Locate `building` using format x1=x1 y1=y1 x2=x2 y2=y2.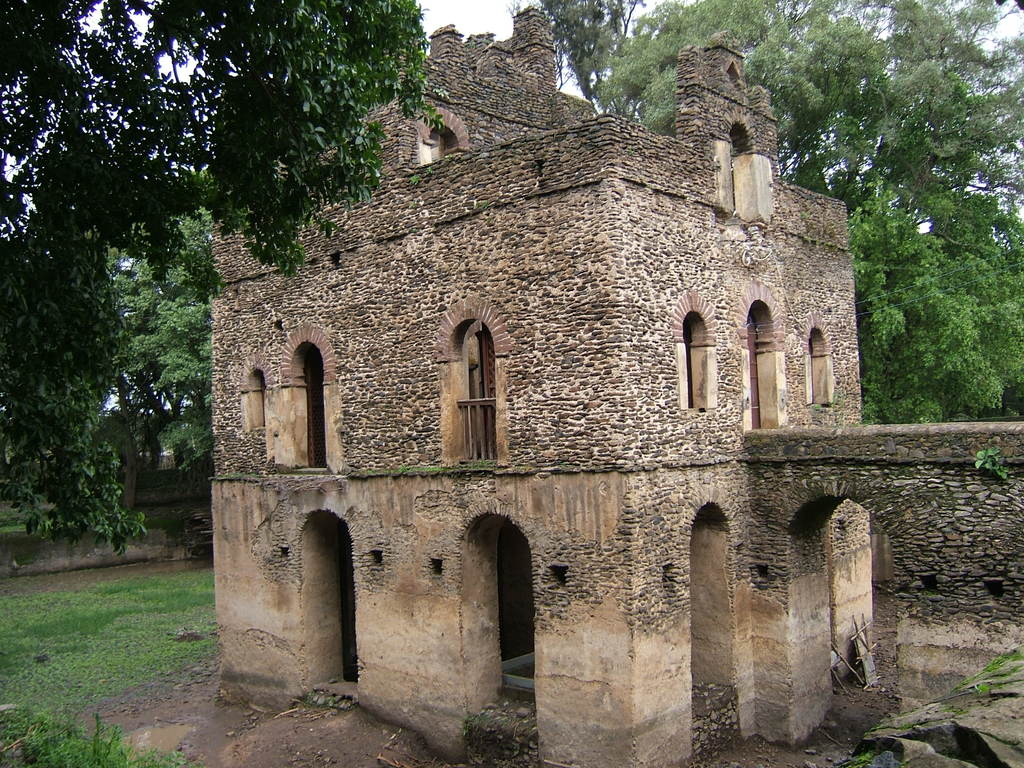
x1=215 y1=7 x2=1022 y2=767.
